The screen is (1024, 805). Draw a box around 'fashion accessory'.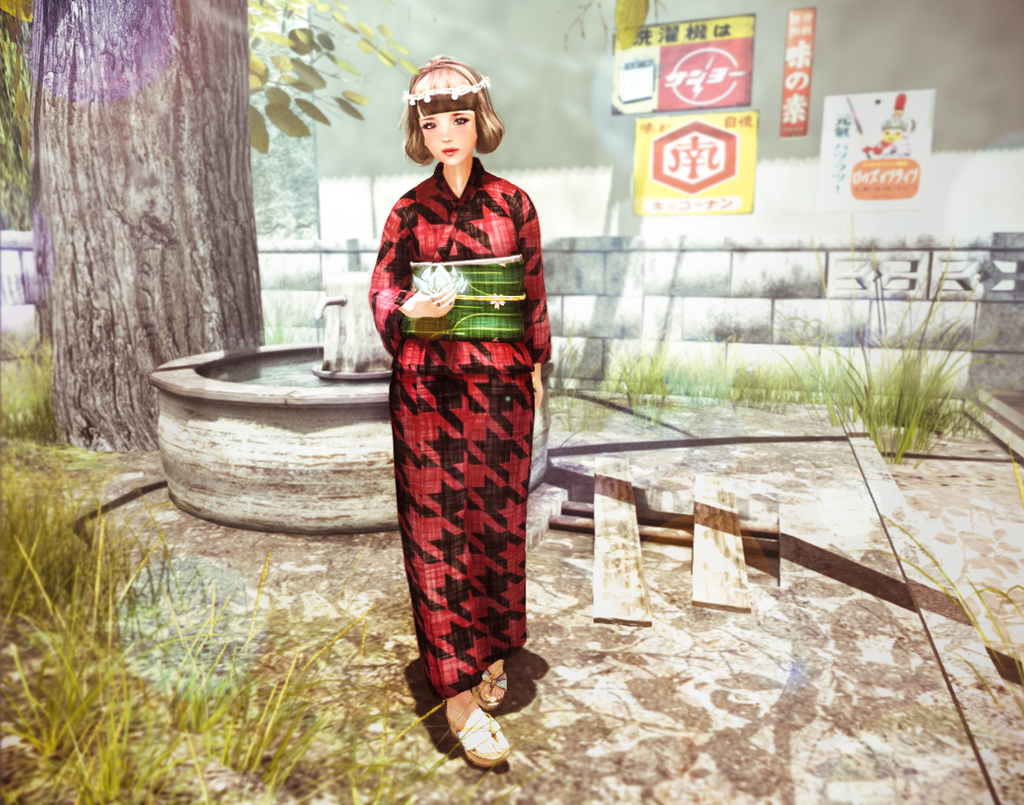
446 708 512 771.
